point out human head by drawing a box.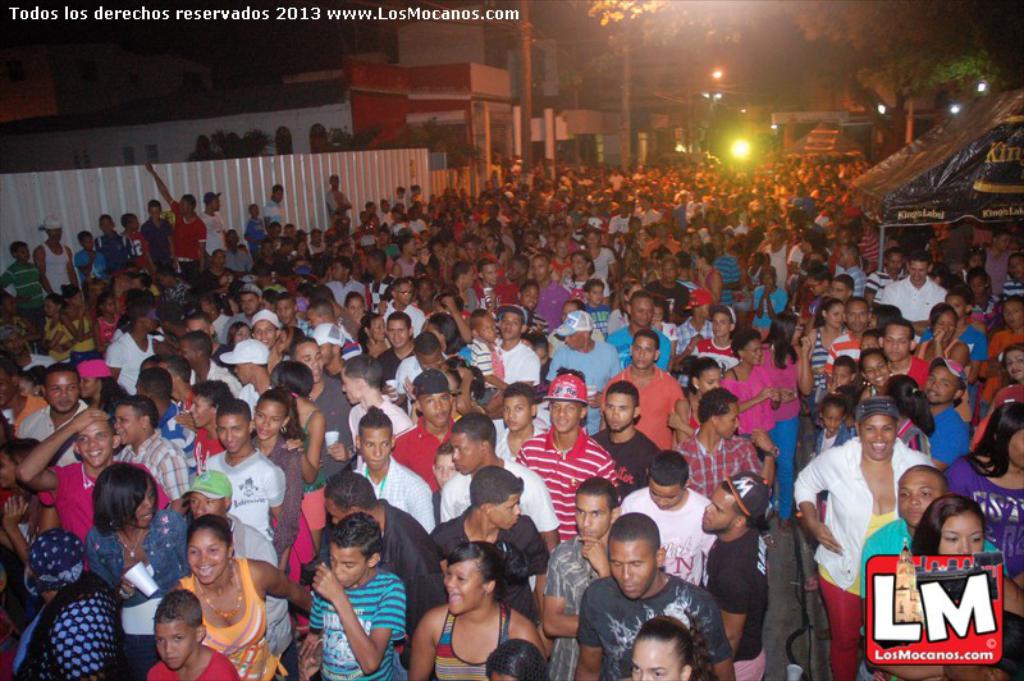
x1=925, y1=360, x2=965, y2=406.
